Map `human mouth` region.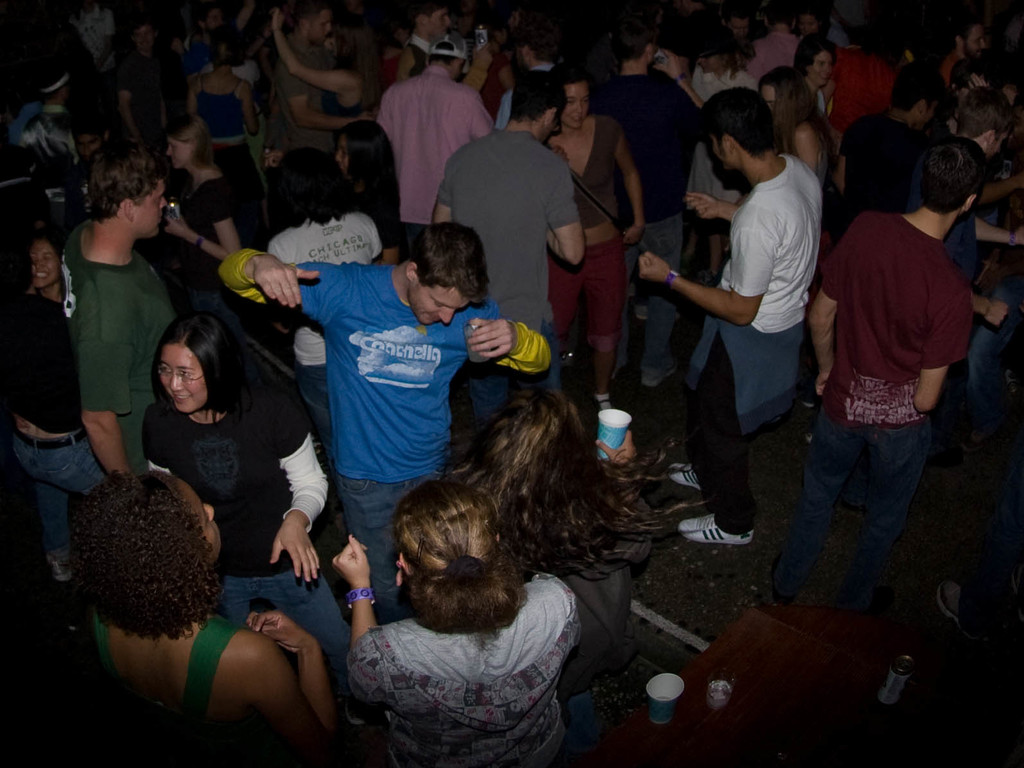
Mapped to <bbox>428, 314, 436, 322</bbox>.
